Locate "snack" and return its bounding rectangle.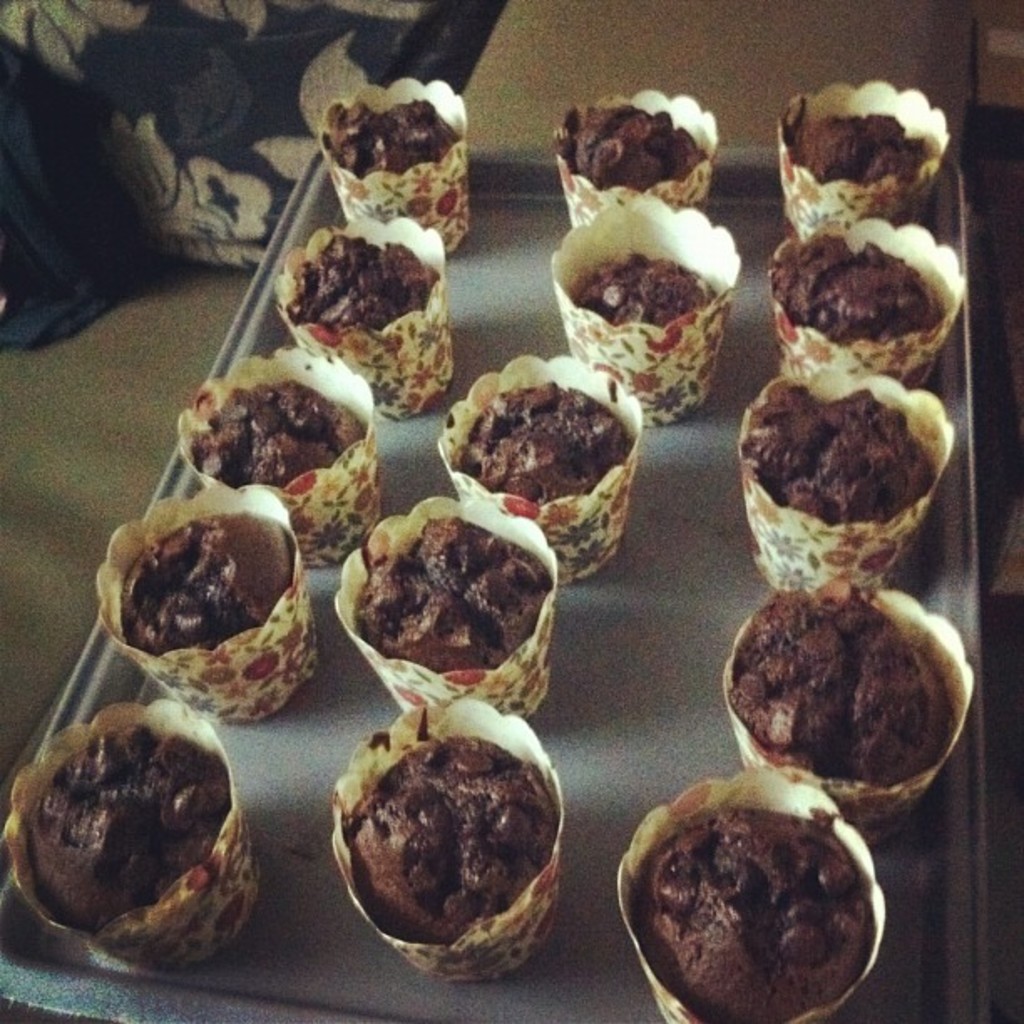
crop(124, 510, 289, 654).
